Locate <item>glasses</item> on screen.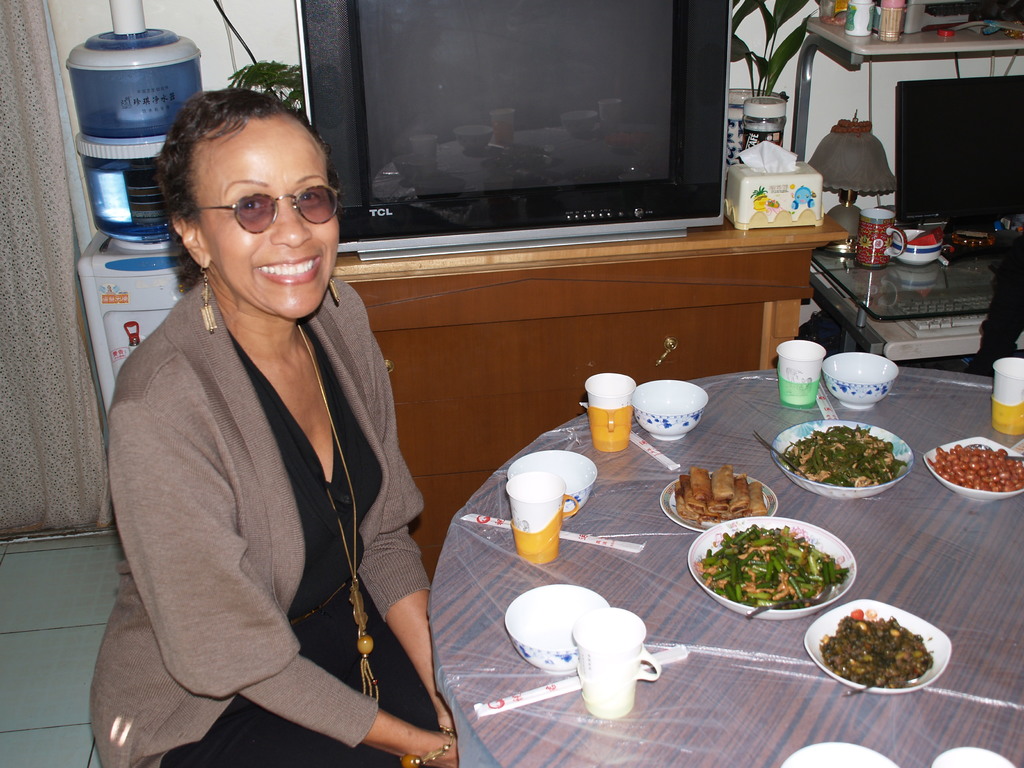
On screen at 188/189/340/236.
